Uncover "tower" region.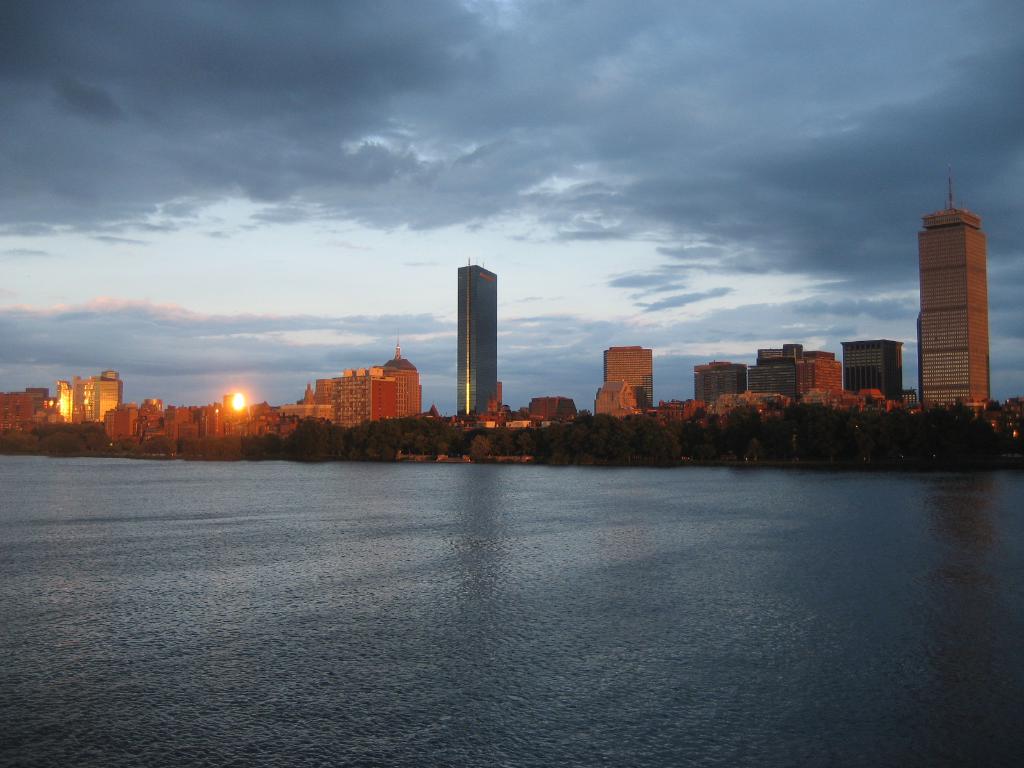
Uncovered: x1=332, y1=362, x2=394, y2=433.
